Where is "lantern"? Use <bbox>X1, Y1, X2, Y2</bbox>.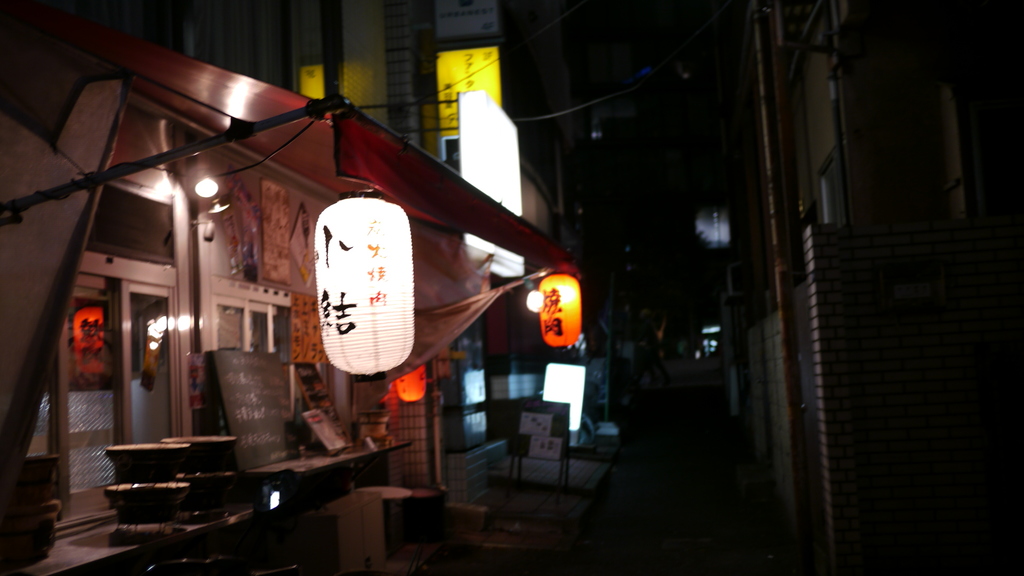
<bbox>301, 180, 421, 372</bbox>.
